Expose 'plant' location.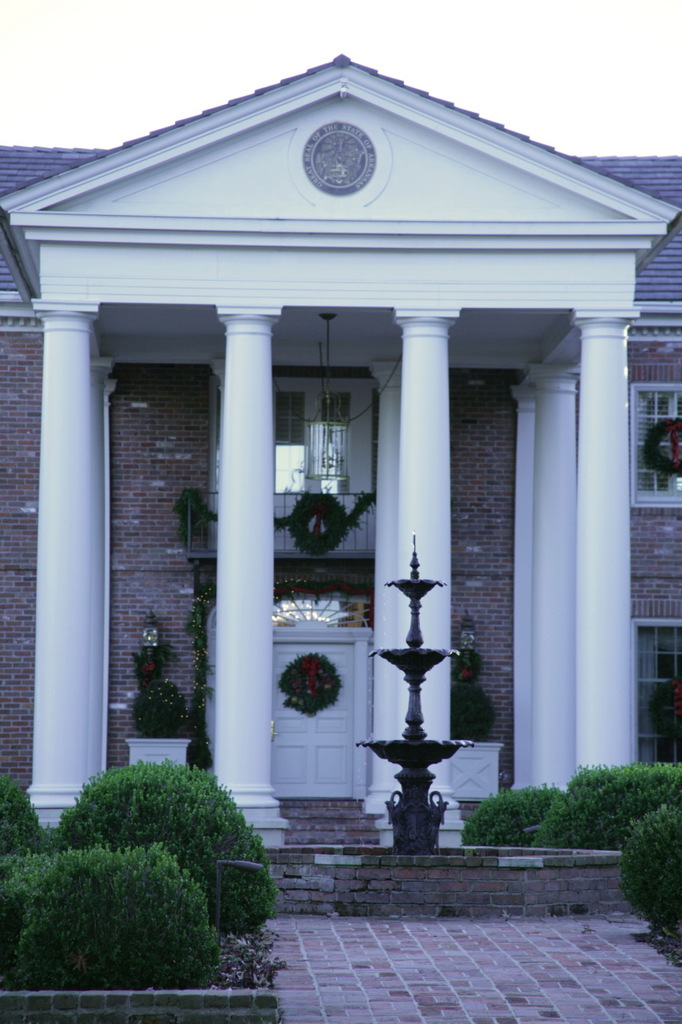
Exposed at left=139, top=642, right=179, bottom=682.
